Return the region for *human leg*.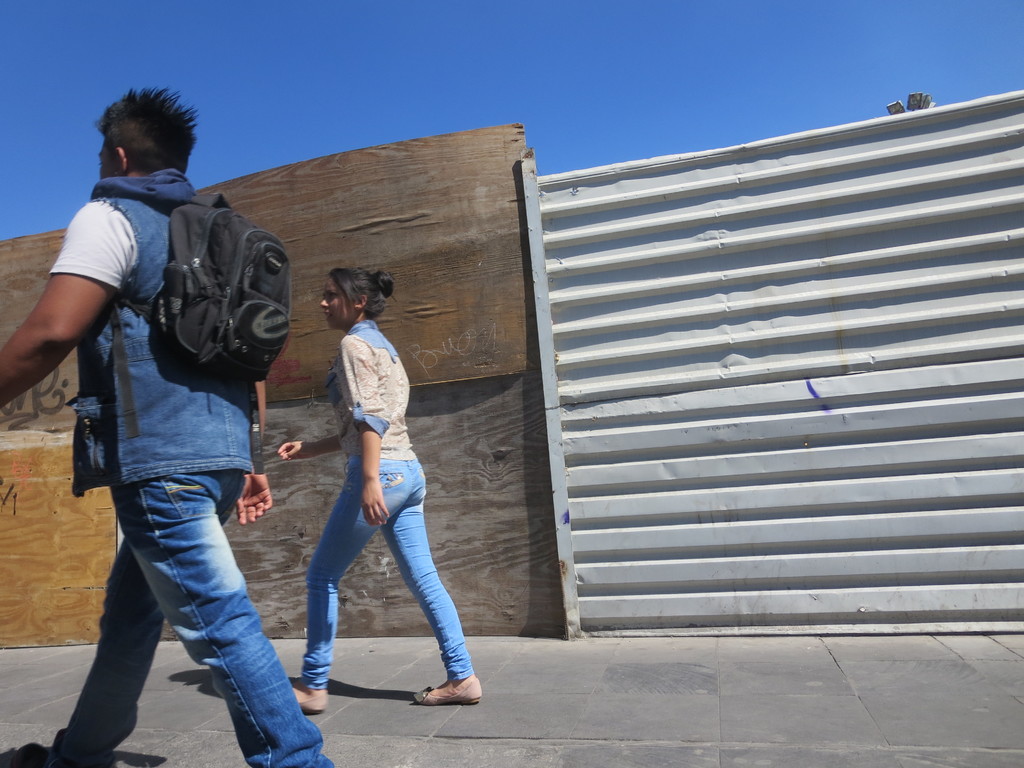
(x1=117, y1=478, x2=333, y2=765).
